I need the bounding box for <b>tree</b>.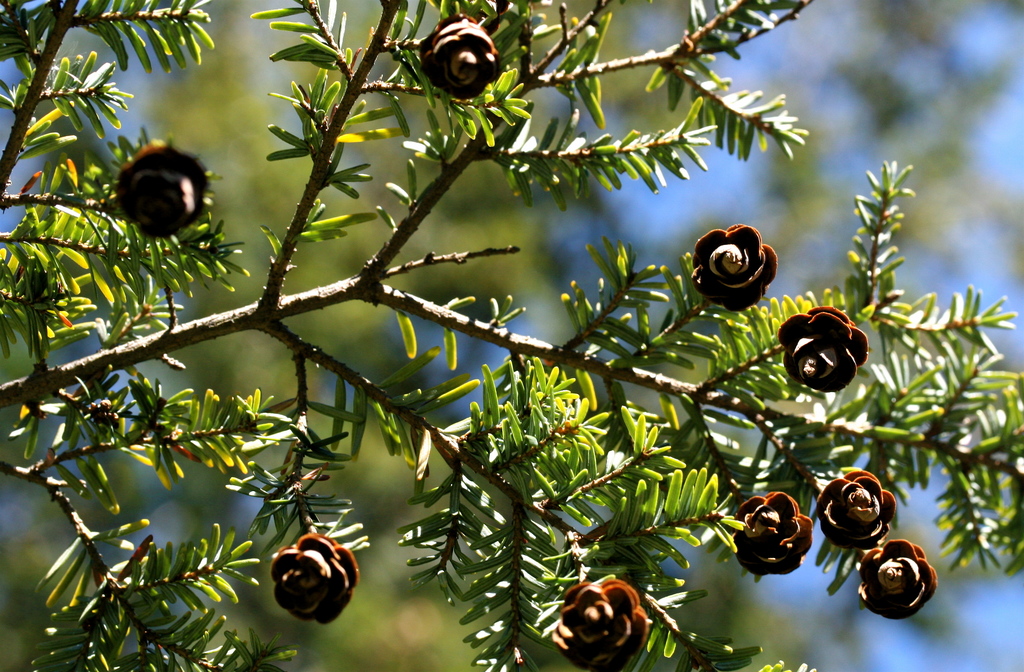
Here it is: l=0, t=0, r=1023, b=671.
